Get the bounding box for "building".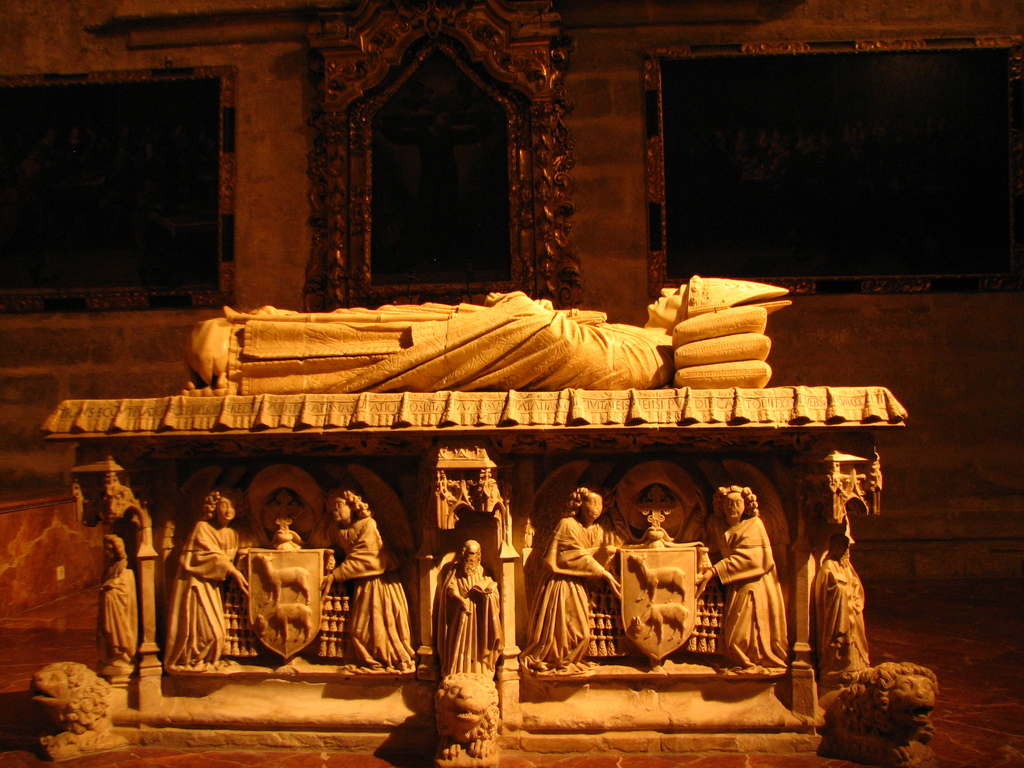
bbox=(0, 0, 1023, 767).
